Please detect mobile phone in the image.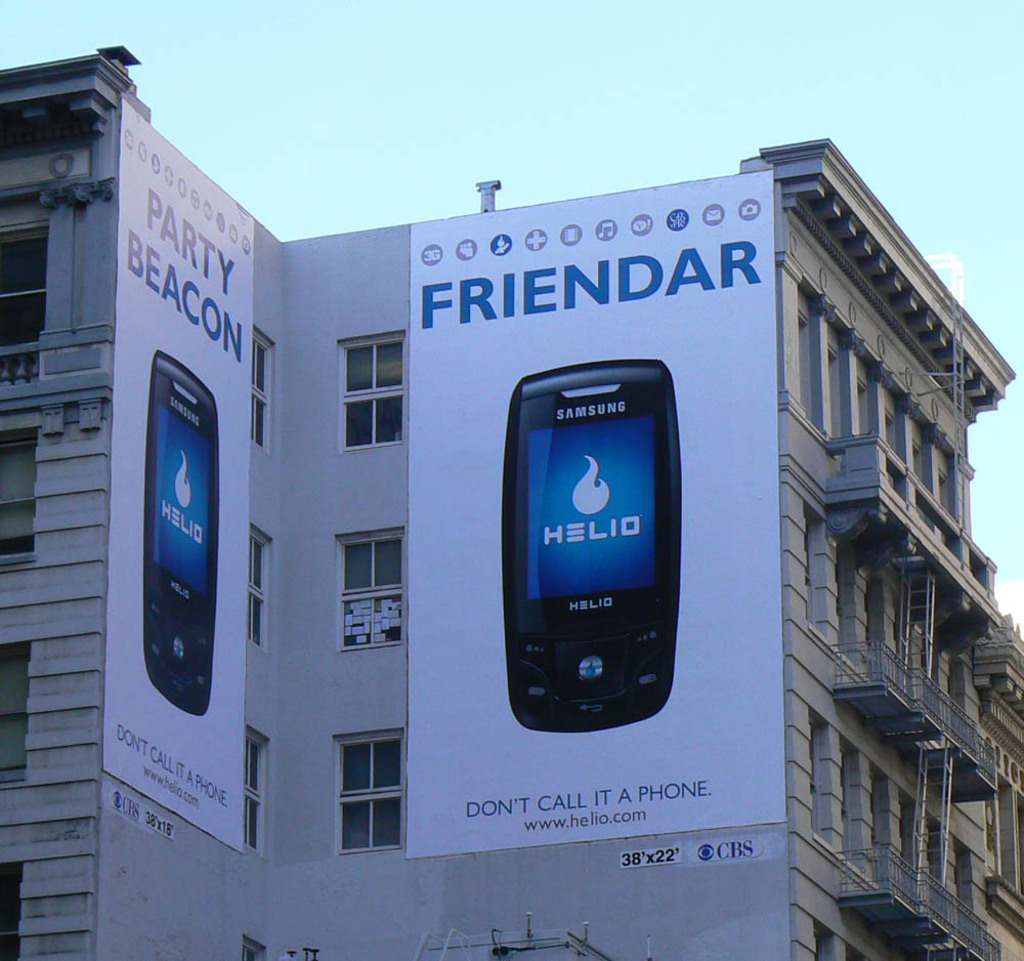
bbox(140, 351, 217, 715).
